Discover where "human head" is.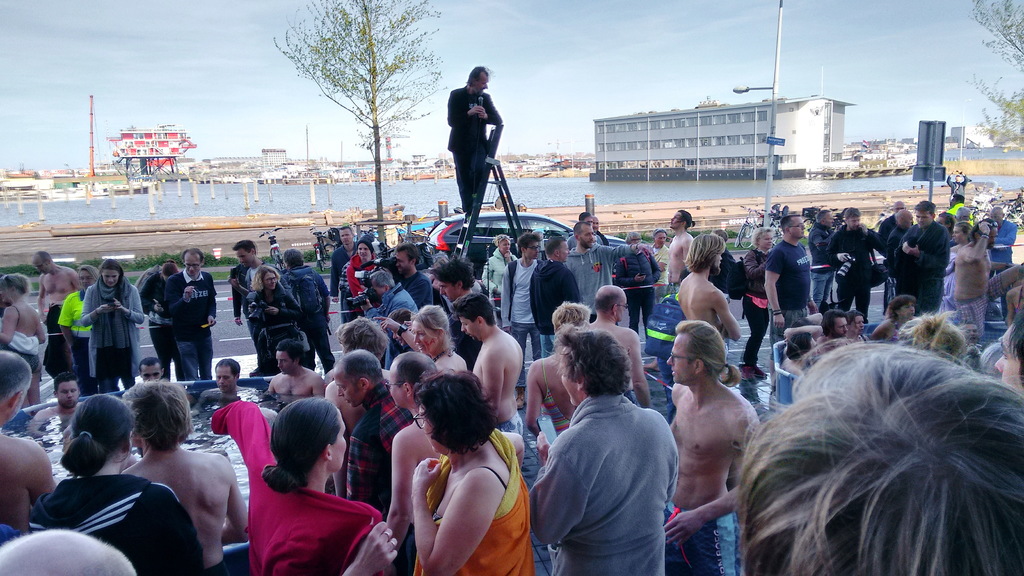
Discovered at select_region(650, 225, 666, 248).
